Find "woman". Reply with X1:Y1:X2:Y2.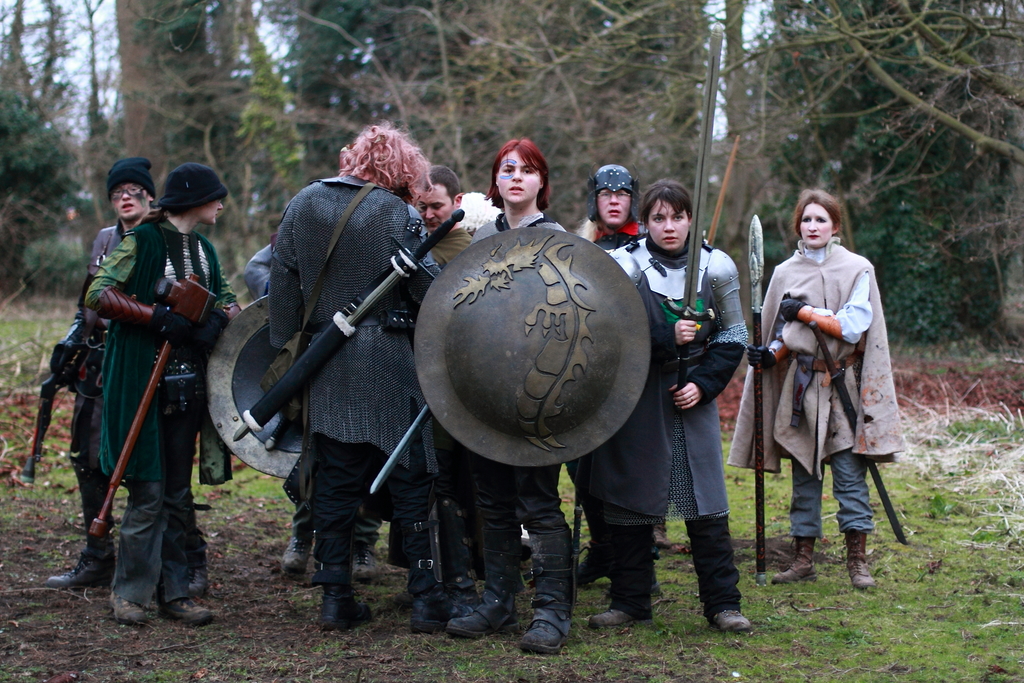
81:163:243:625.
